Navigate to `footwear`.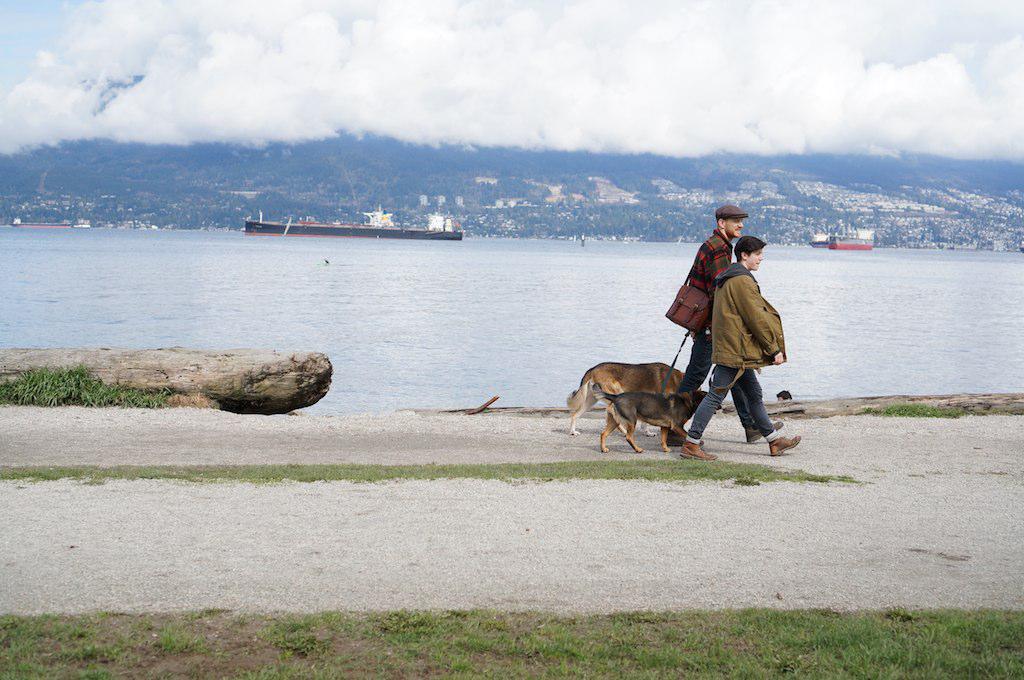
Navigation target: 684 441 717 458.
